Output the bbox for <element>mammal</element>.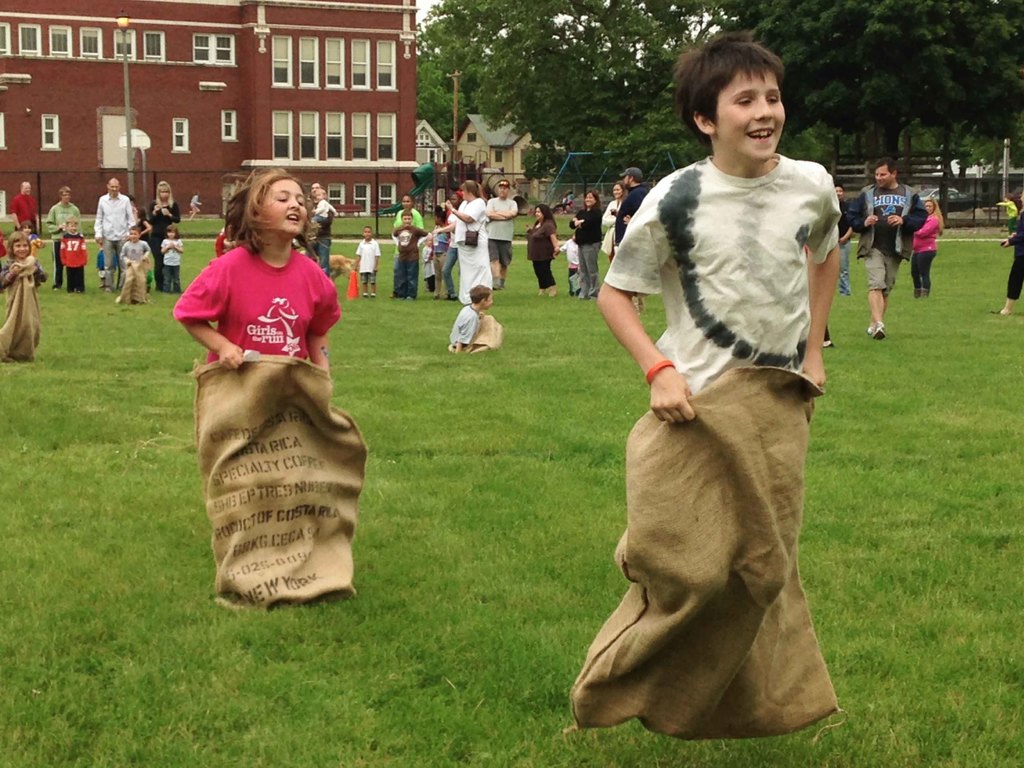
{"left": 568, "top": 69, "right": 854, "bottom": 735}.
